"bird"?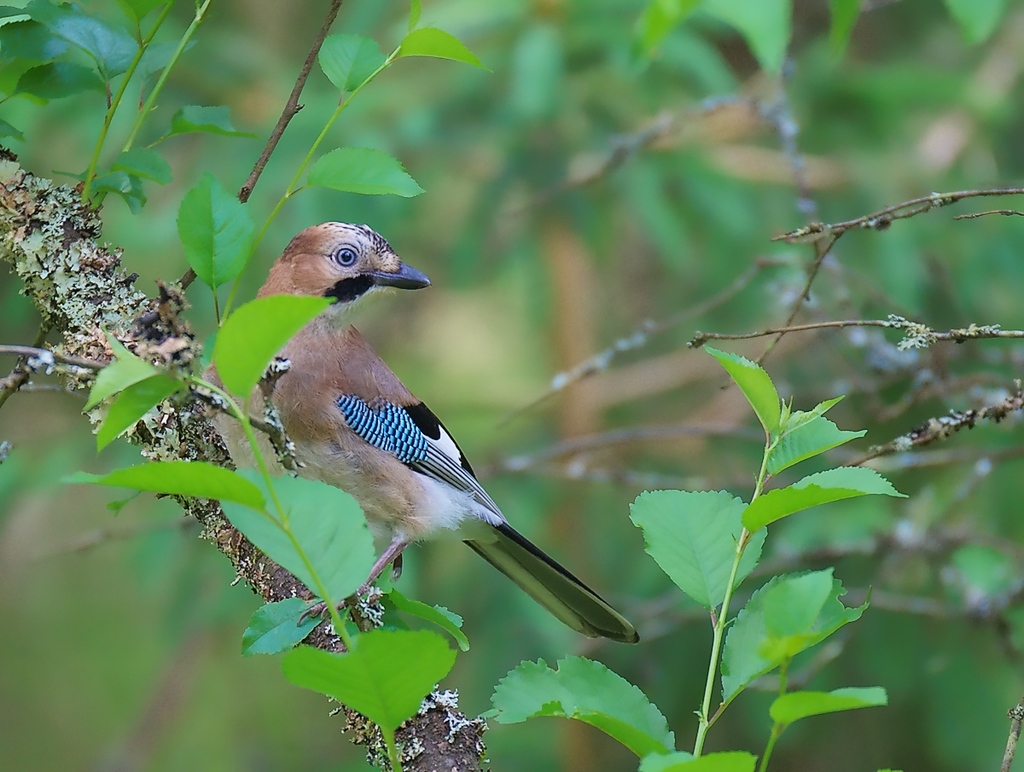
Rect(218, 225, 615, 643)
